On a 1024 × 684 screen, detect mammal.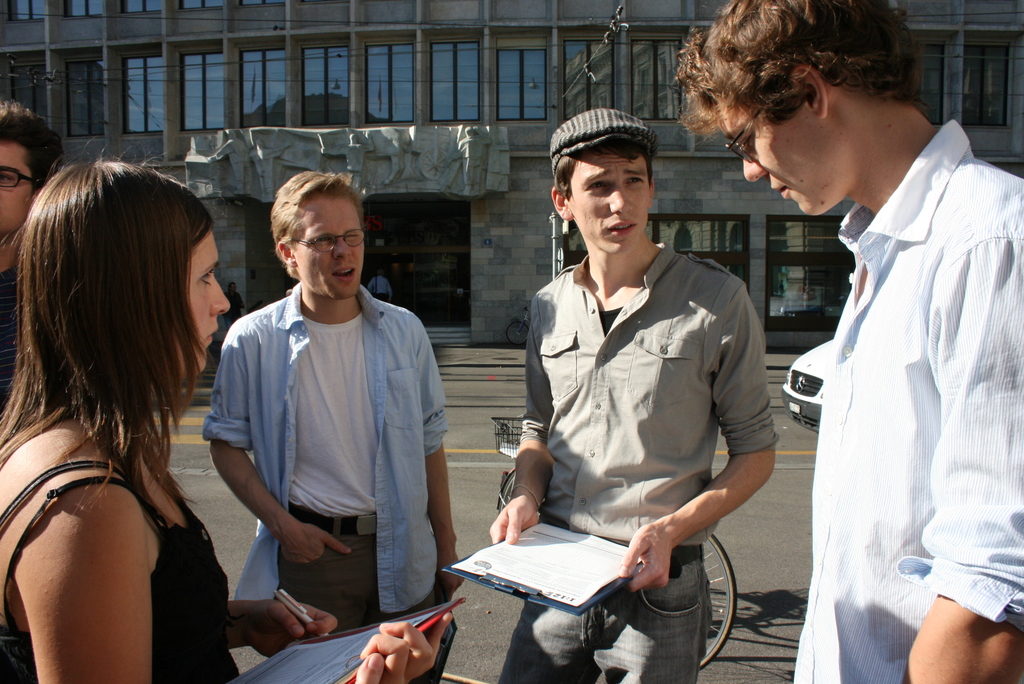
0, 134, 455, 683.
